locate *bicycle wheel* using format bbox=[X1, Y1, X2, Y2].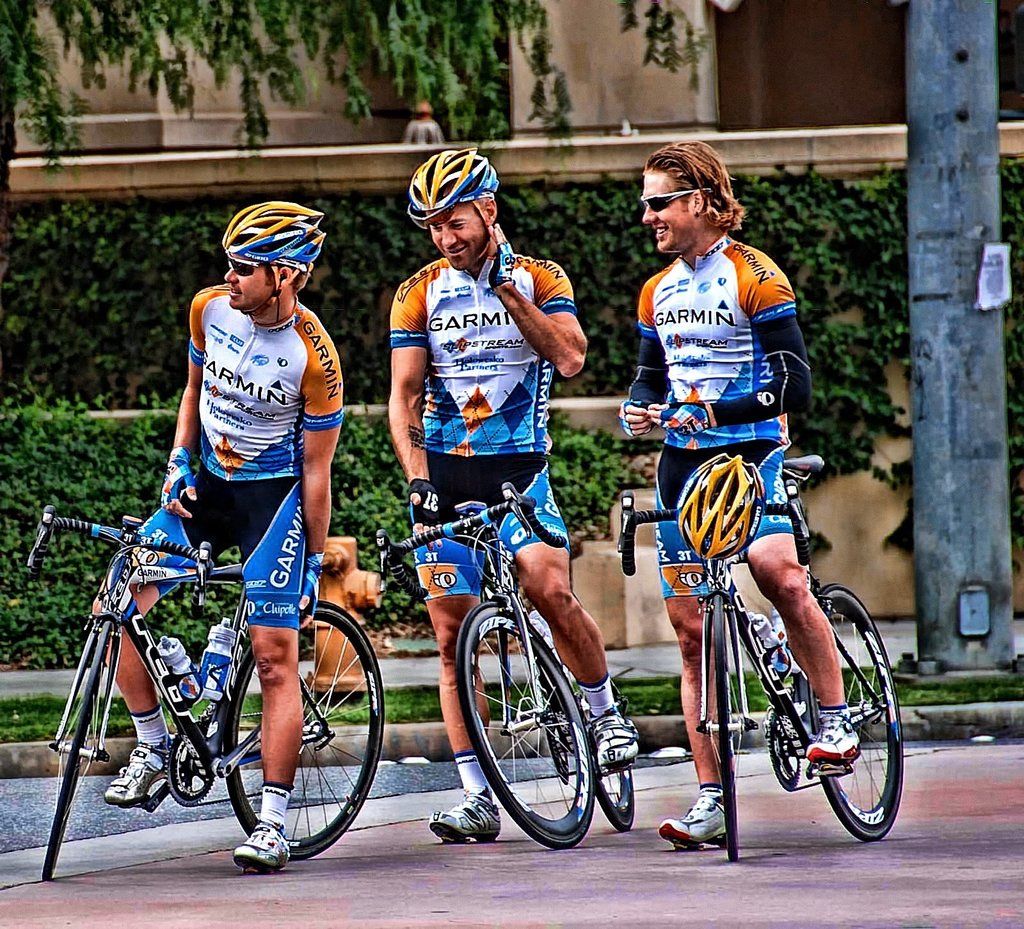
bbox=[797, 582, 903, 844].
